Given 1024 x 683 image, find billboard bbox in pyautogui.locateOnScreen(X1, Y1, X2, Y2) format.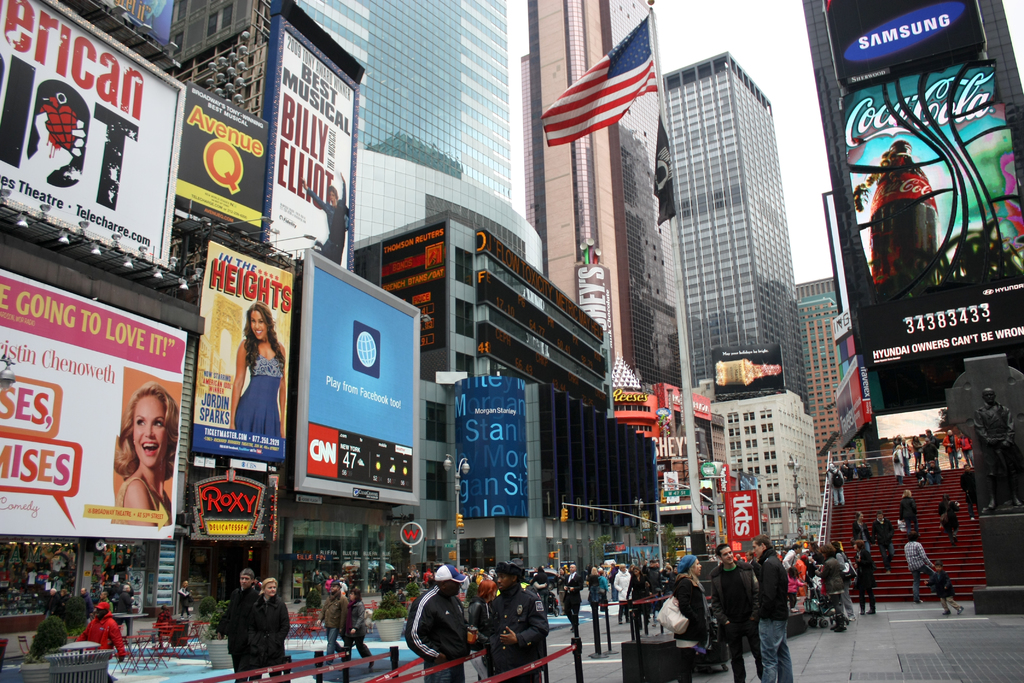
pyautogui.locateOnScreen(829, 49, 1023, 361).
